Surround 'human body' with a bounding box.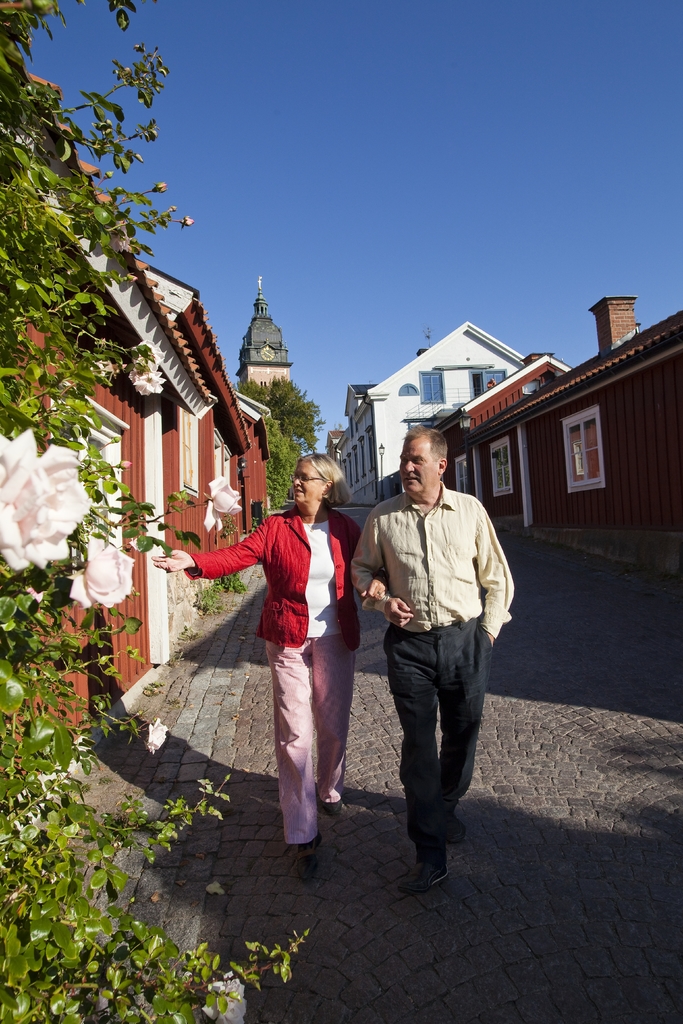
{"left": 147, "top": 460, "right": 391, "bottom": 888}.
